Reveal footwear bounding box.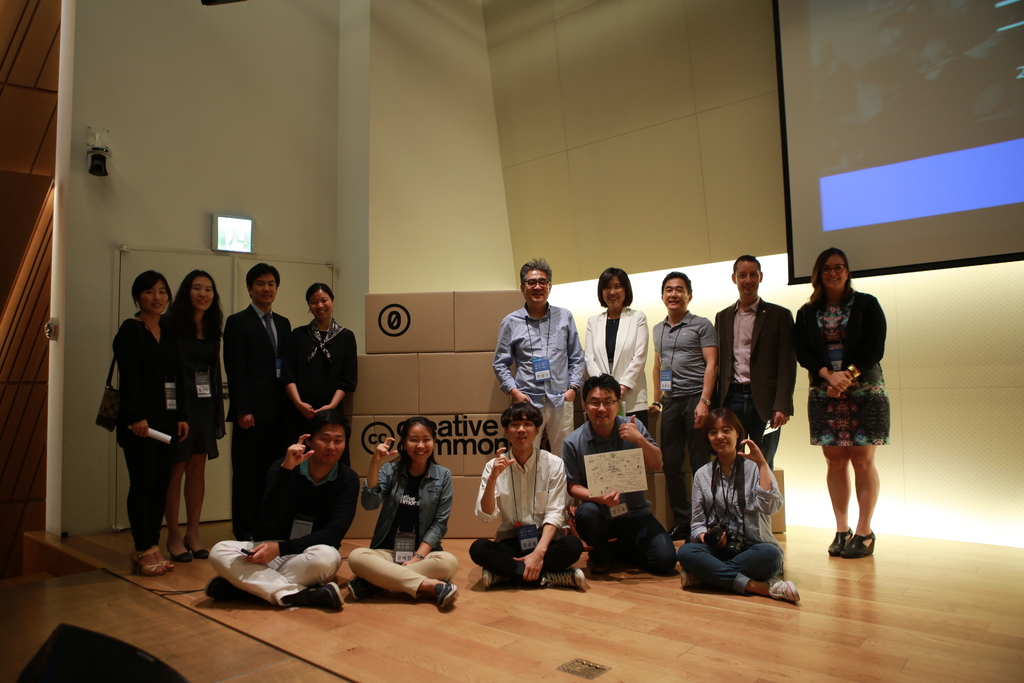
Revealed: [521, 572, 585, 593].
